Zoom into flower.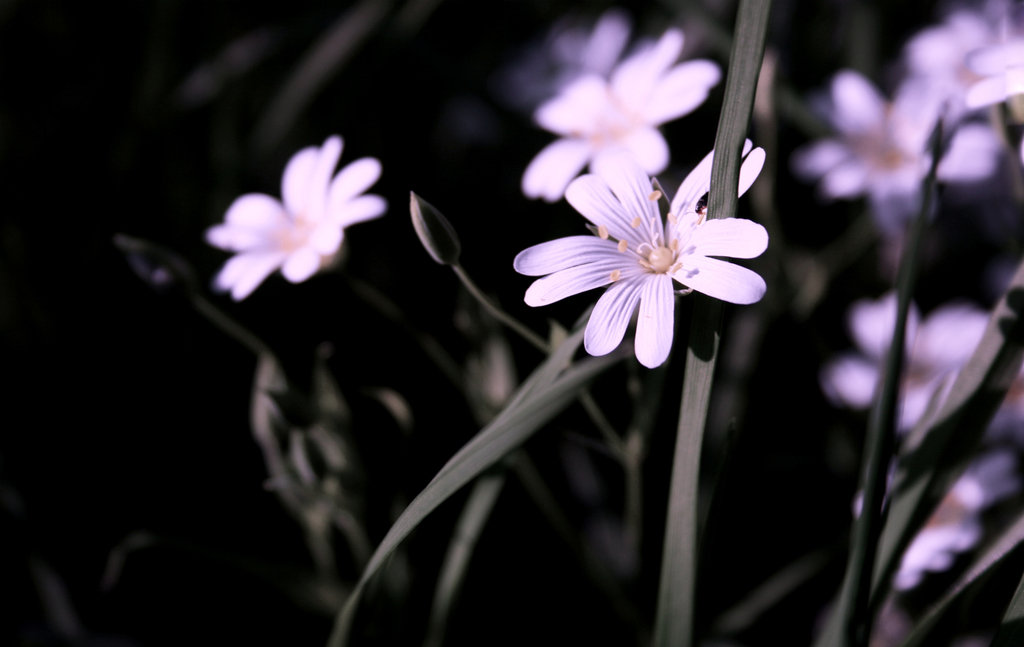
Zoom target: pyautogui.locateOnScreen(966, 27, 1023, 108).
